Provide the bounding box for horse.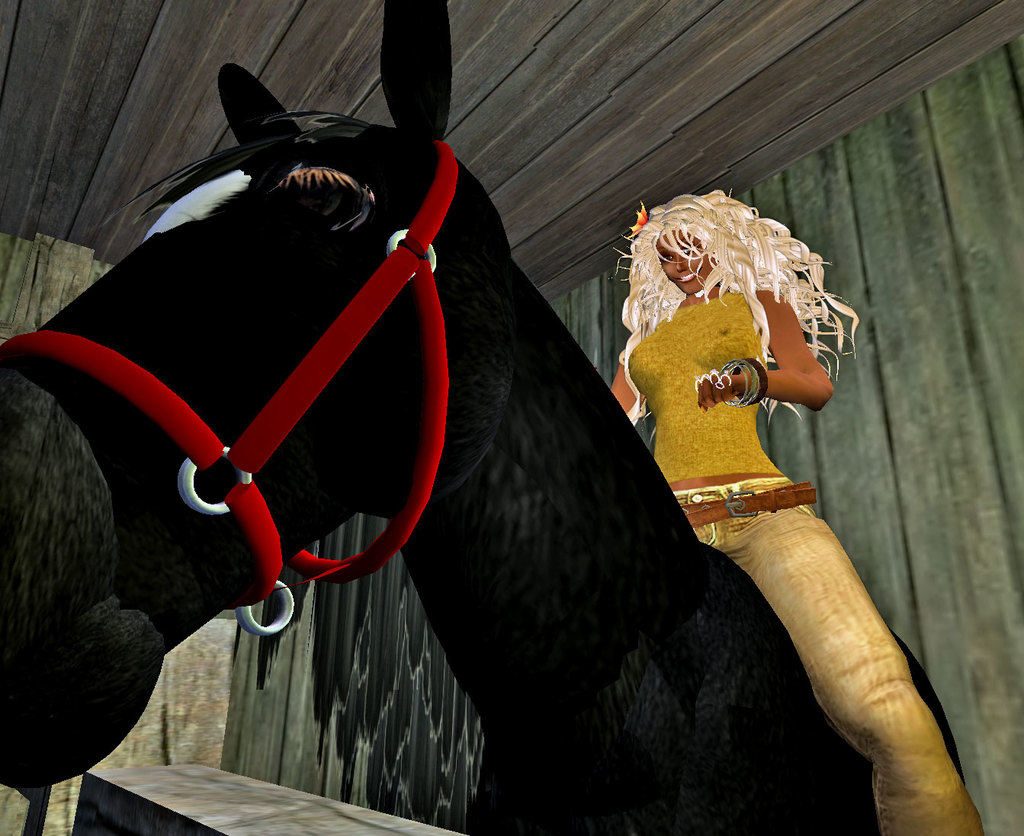
[left=0, top=0, right=960, bottom=835].
